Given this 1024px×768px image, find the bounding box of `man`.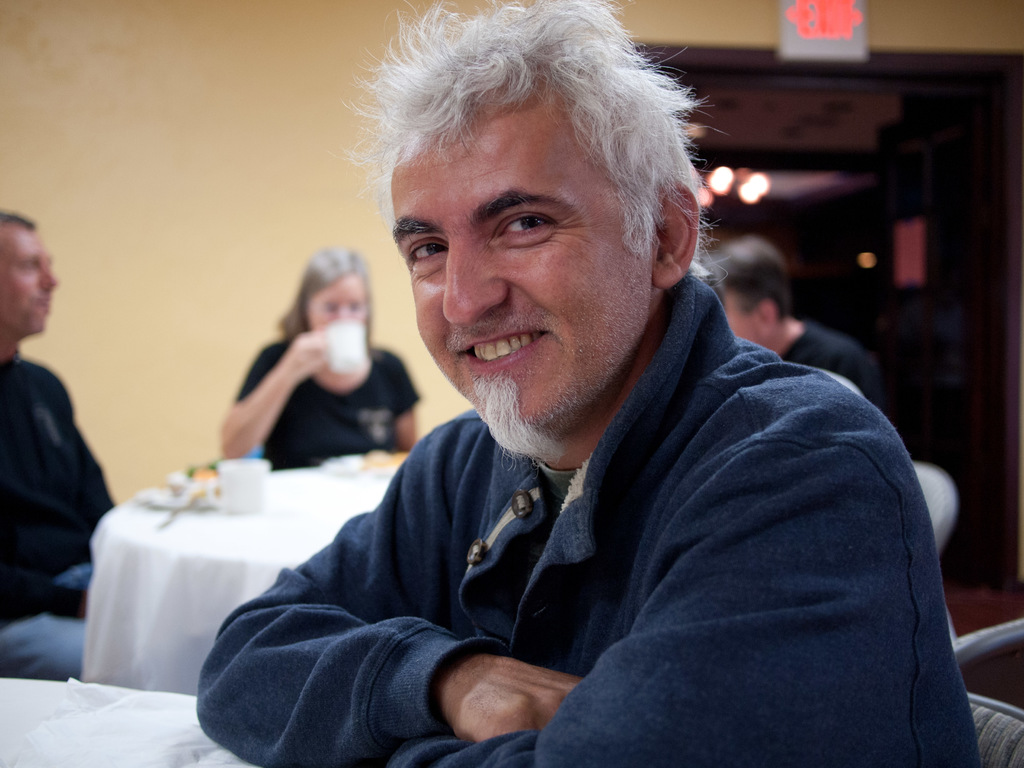
198, 0, 984, 767.
